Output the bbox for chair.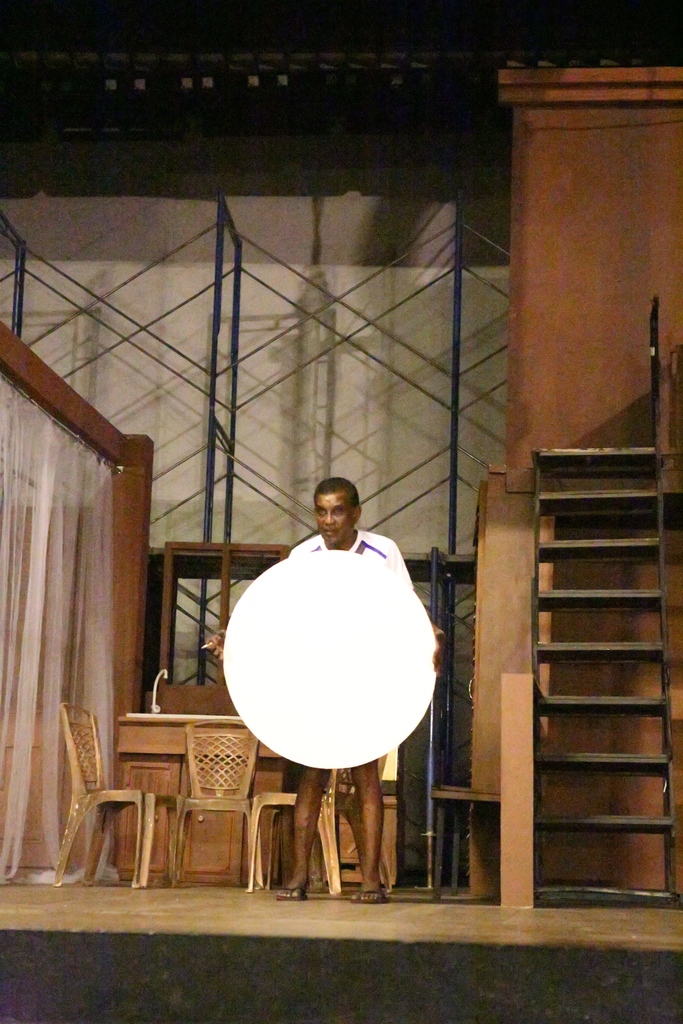
left=243, top=764, right=344, bottom=895.
